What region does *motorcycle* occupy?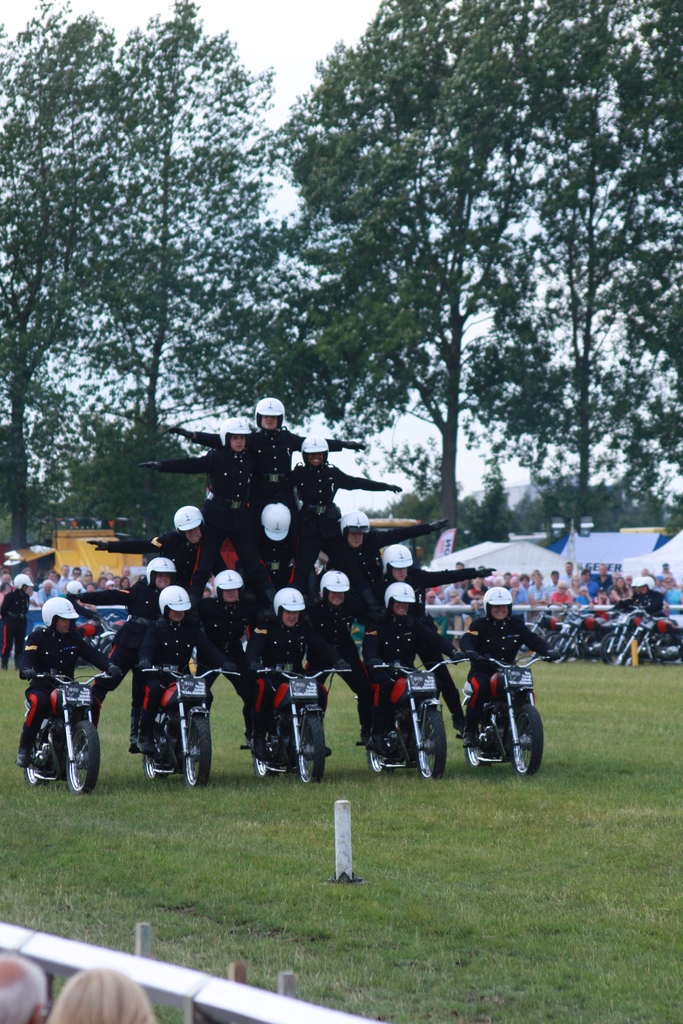
box=[25, 650, 115, 785].
